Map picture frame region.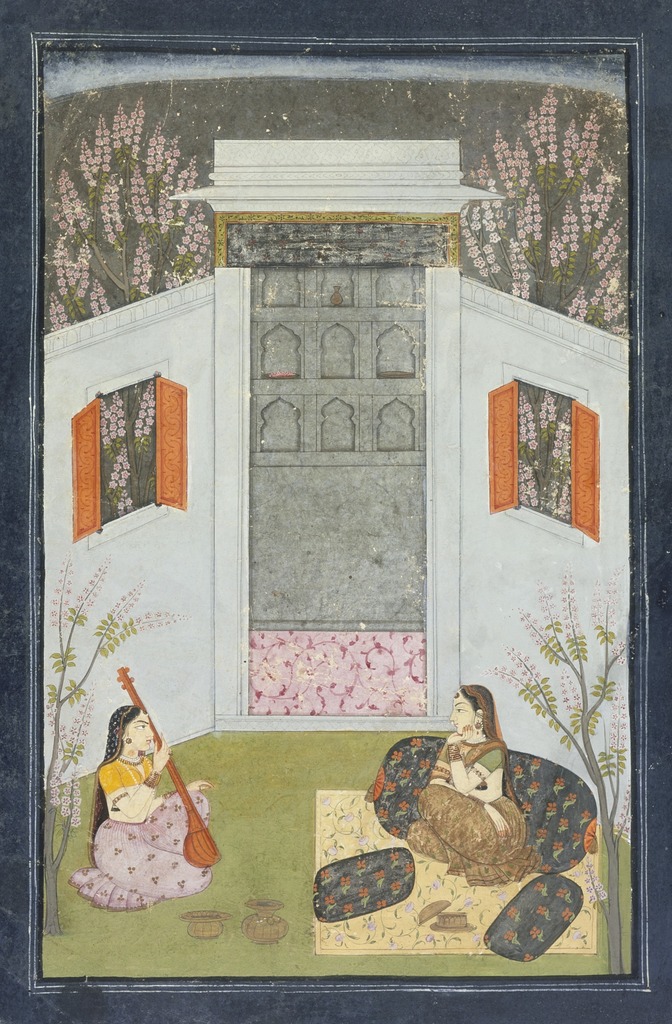
Mapped to {"x1": 0, "y1": 0, "x2": 671, "y2": 1023}.
